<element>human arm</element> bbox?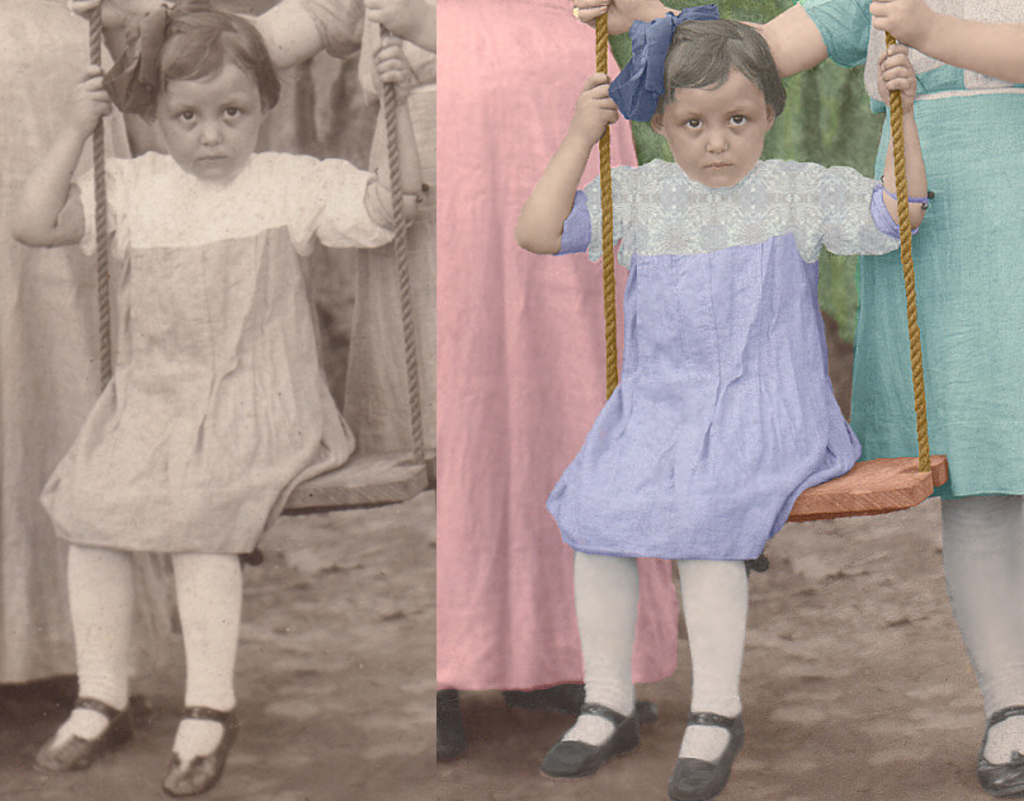
870:0:1023:86
